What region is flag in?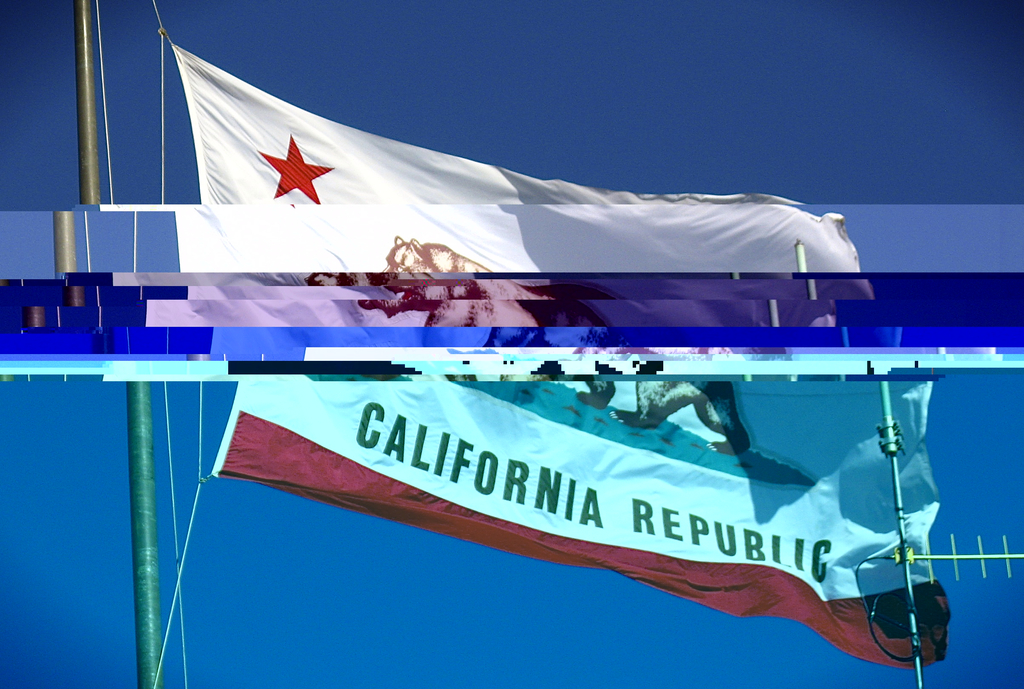
BBox(171, 36, 863, 263).
